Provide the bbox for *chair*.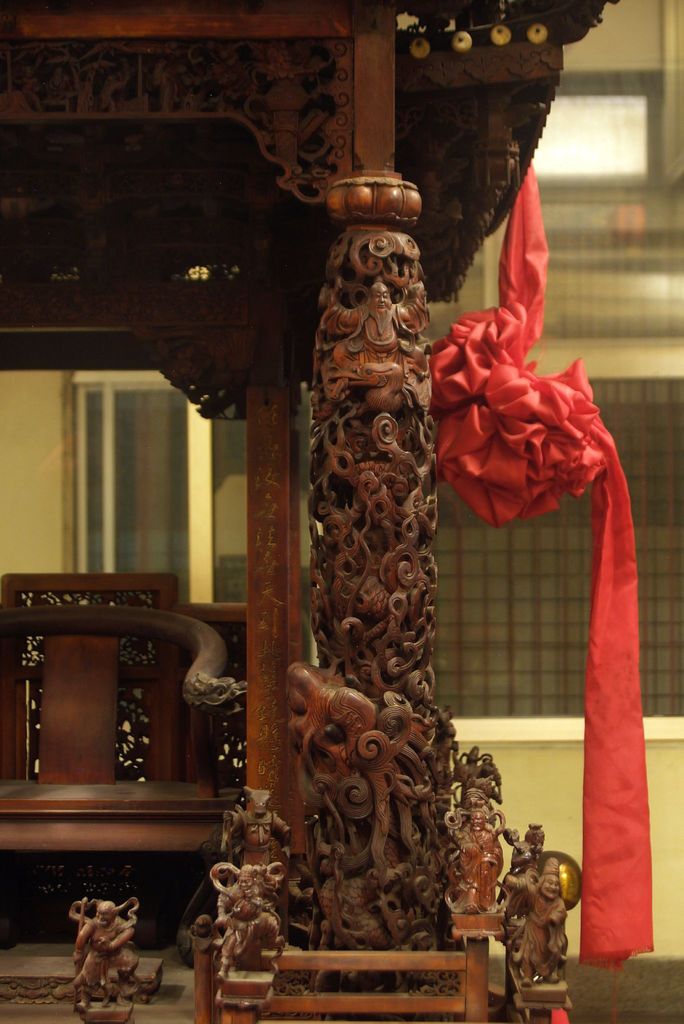
{"x1": 0, "y1": 596, "x2": 242, "y2": 967}.
